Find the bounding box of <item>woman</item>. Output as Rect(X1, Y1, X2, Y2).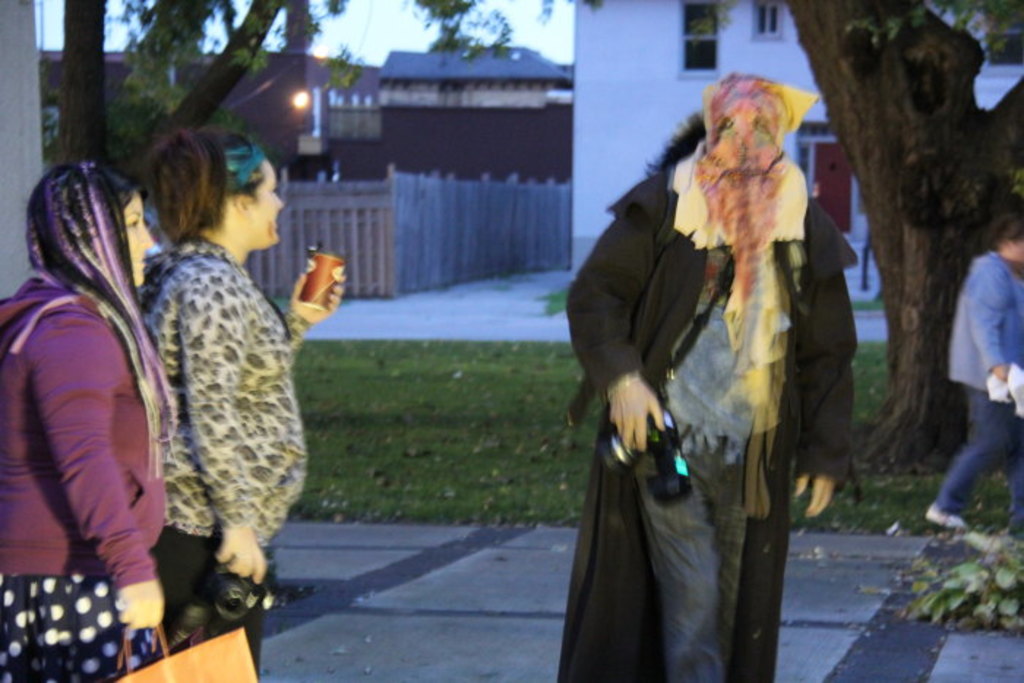
Rect(133, 111, 350, 682).
